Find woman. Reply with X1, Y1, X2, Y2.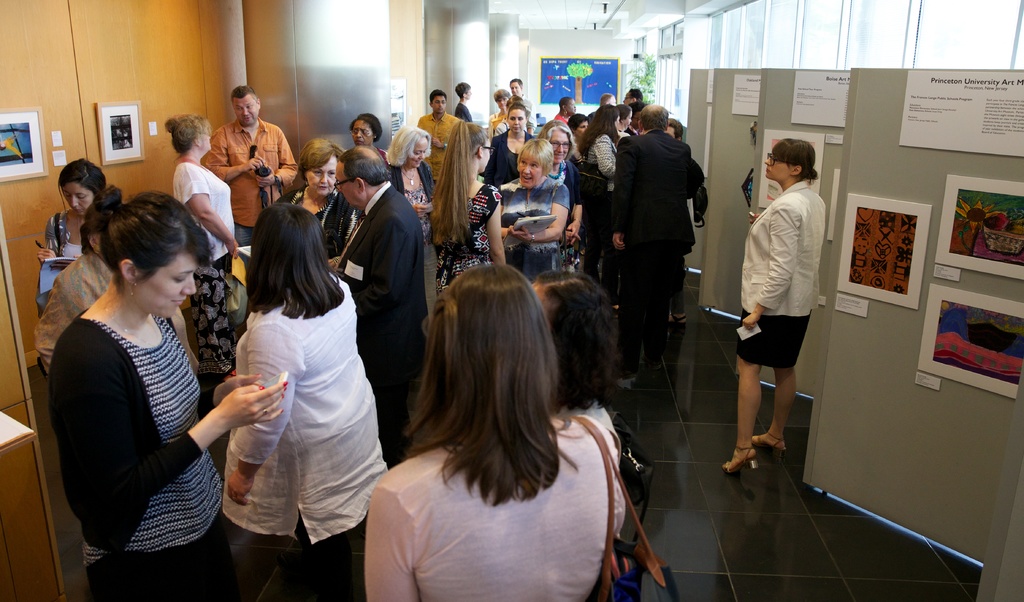
367, 264, 630, 601.
